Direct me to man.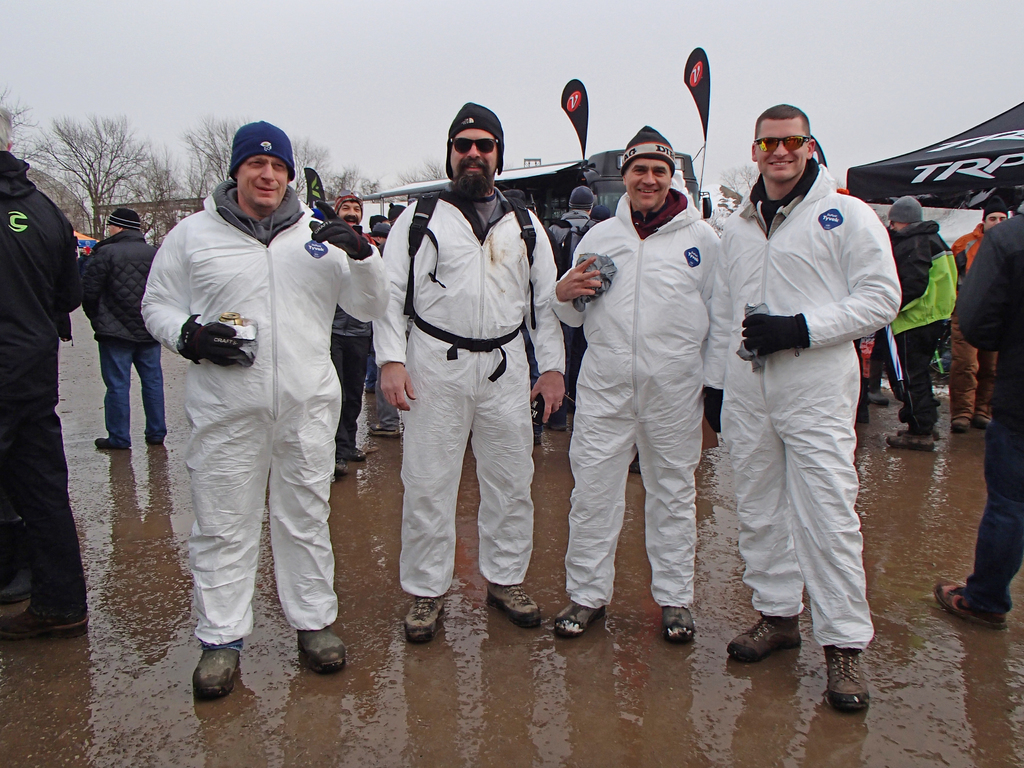
Direction: [x1=934, y1=200, x2=1023, y2=627].
